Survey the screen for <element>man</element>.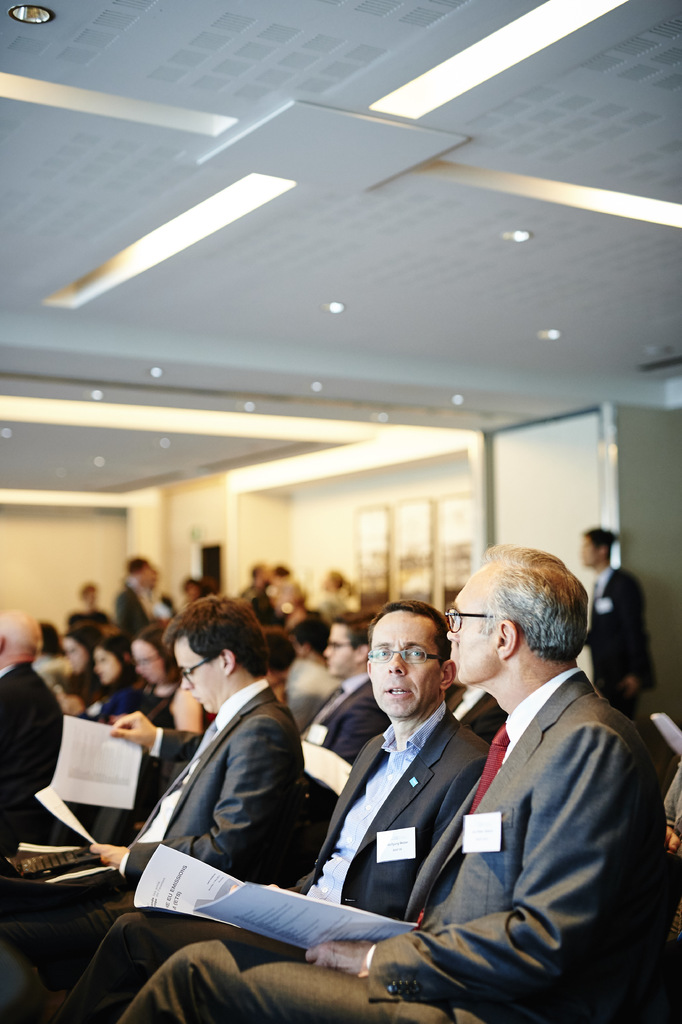
Survey found: 112, 552, 151, 630.
